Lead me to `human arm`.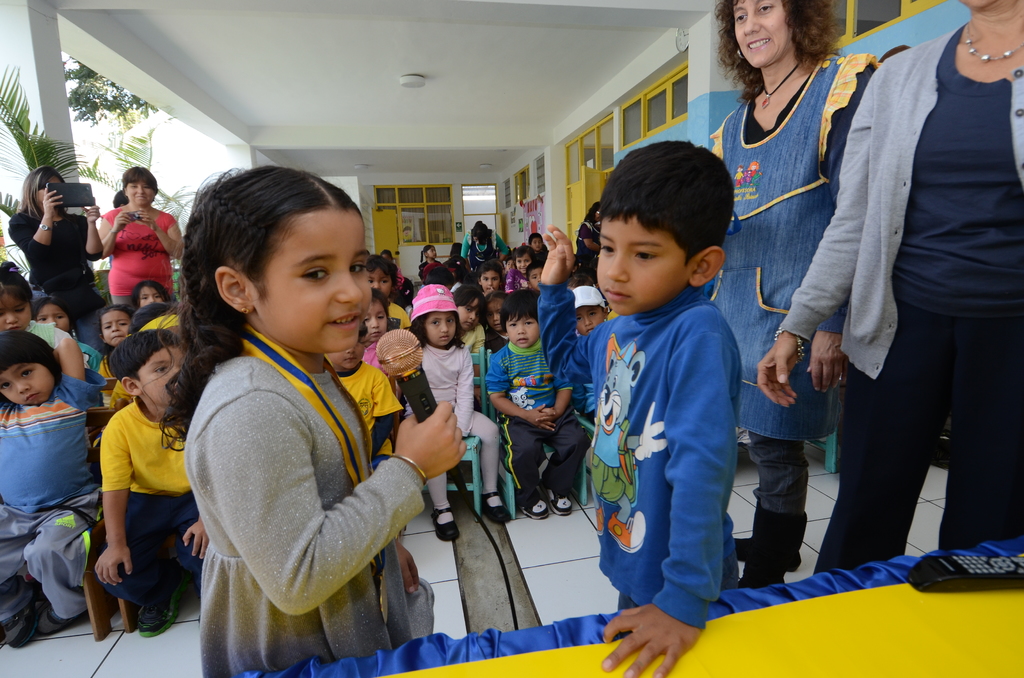
Lead to <region>73, 193, 105, 262</region>.
